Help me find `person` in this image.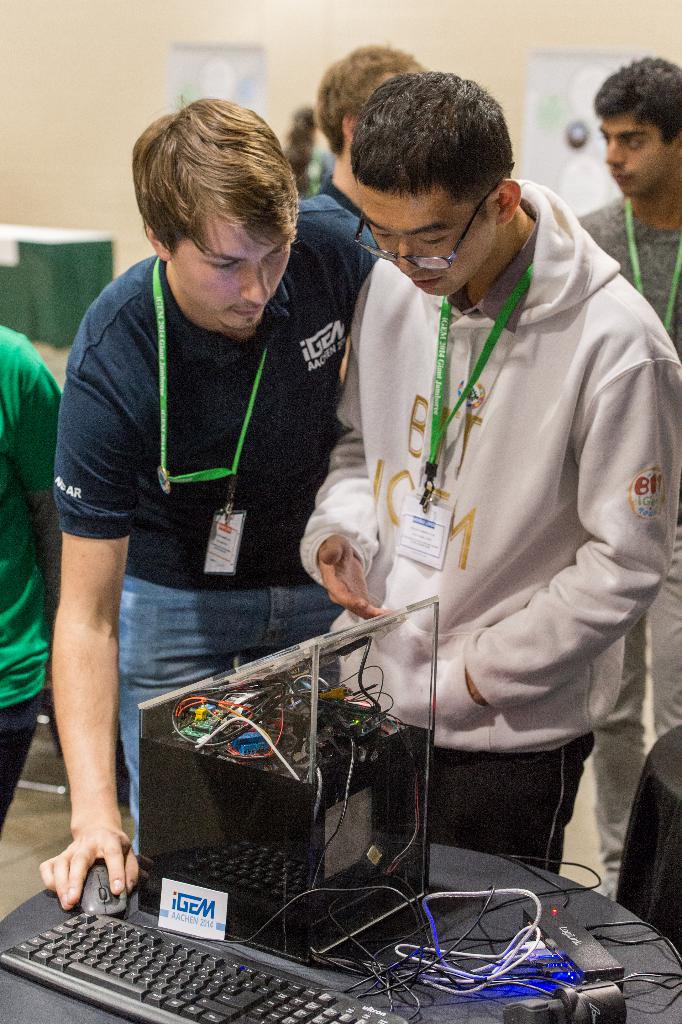
Found it: bbox=(561, 56, 680, 906).
